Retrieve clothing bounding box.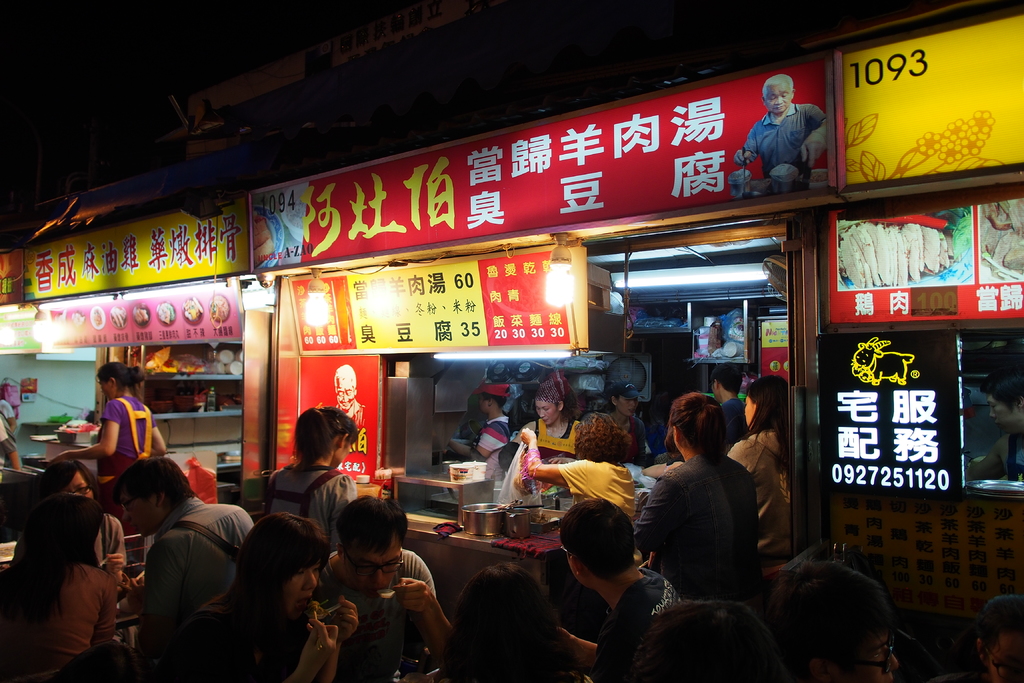
Bounding box: {"left": 749, "top": 88, "right": 828, "bottom": 186}.
